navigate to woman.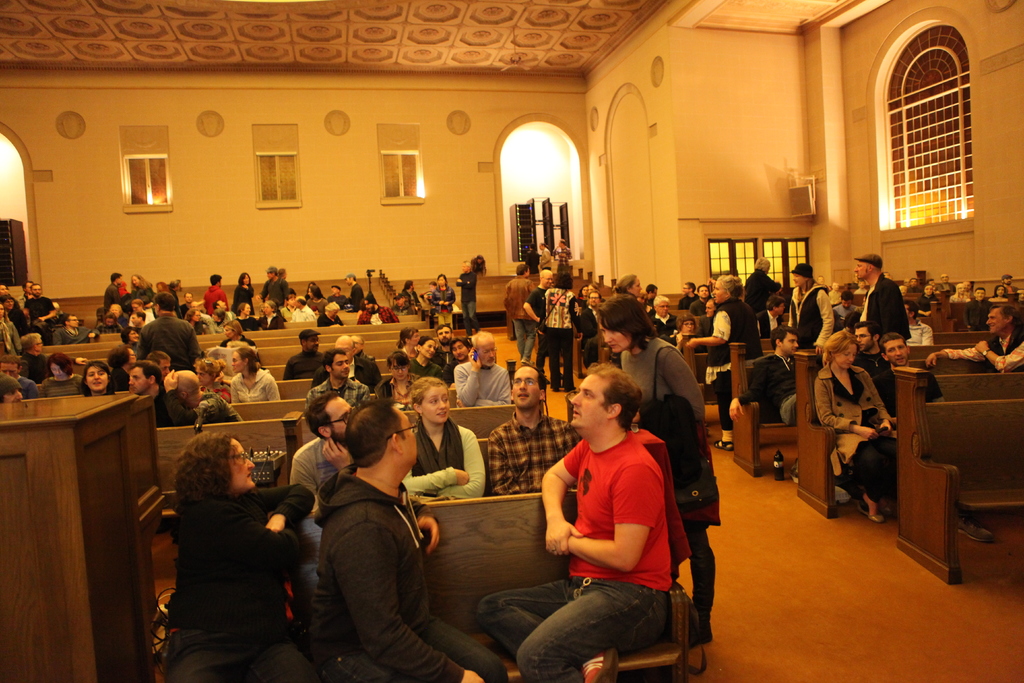
Navigation target: locate(139, 431, 315, 682).
